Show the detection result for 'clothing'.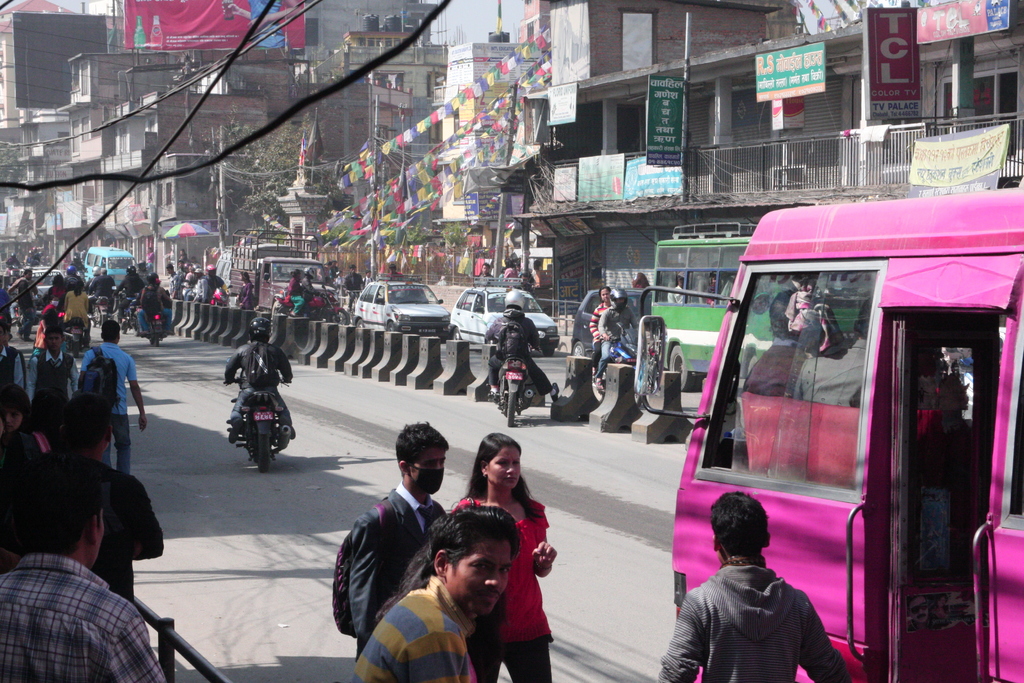
[0,346,27,393].
